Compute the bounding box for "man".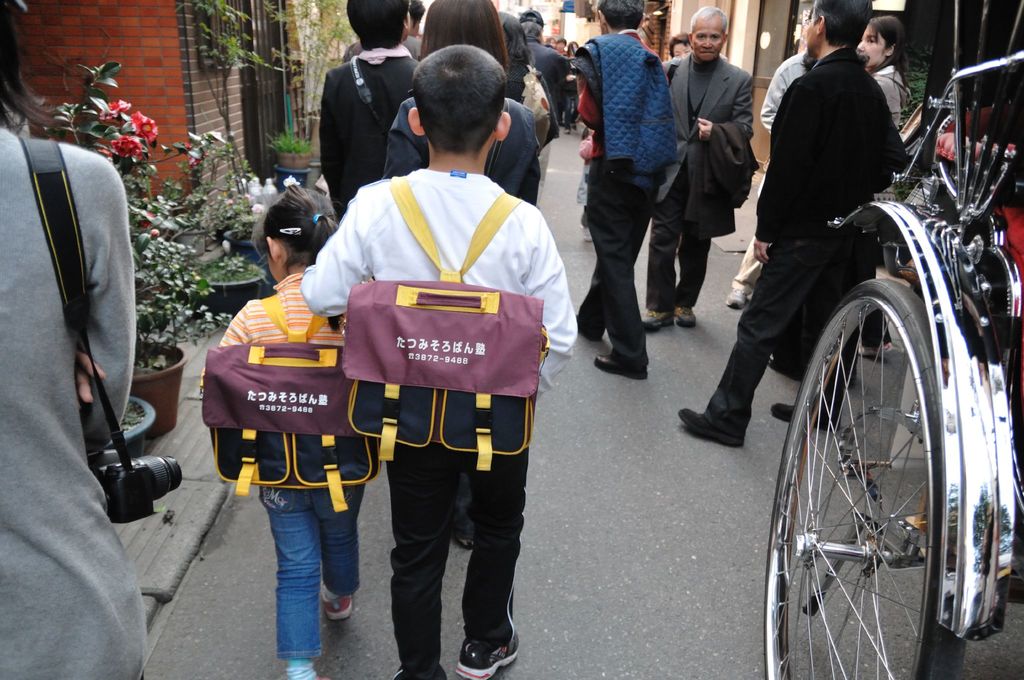
bbox=(653, 0, 758, 332).
